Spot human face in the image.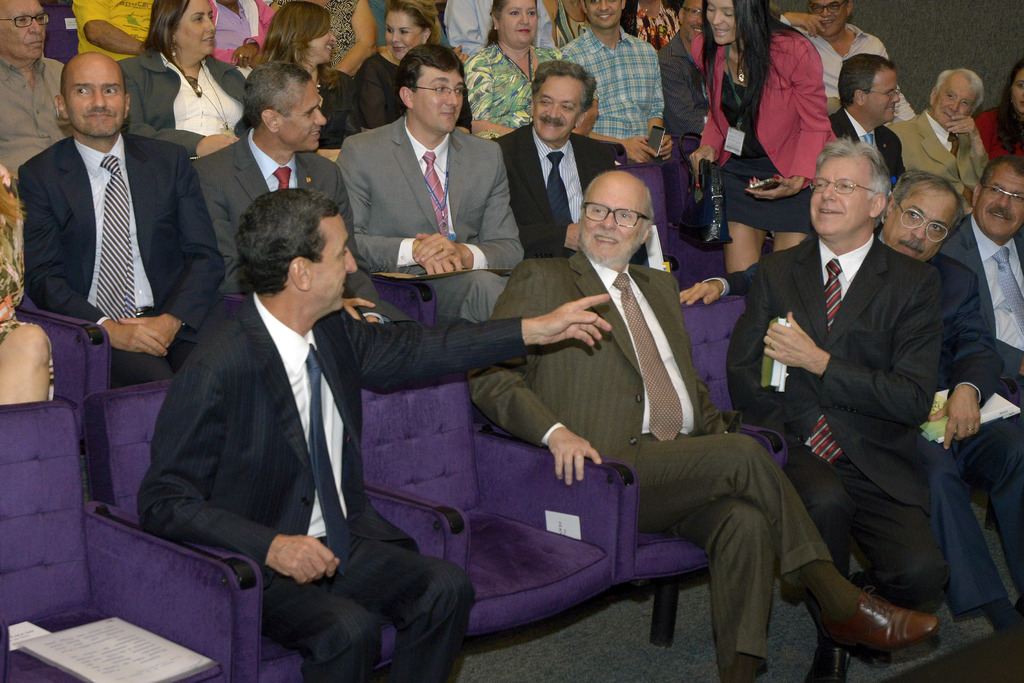
human face found at 684:2:705:45.
